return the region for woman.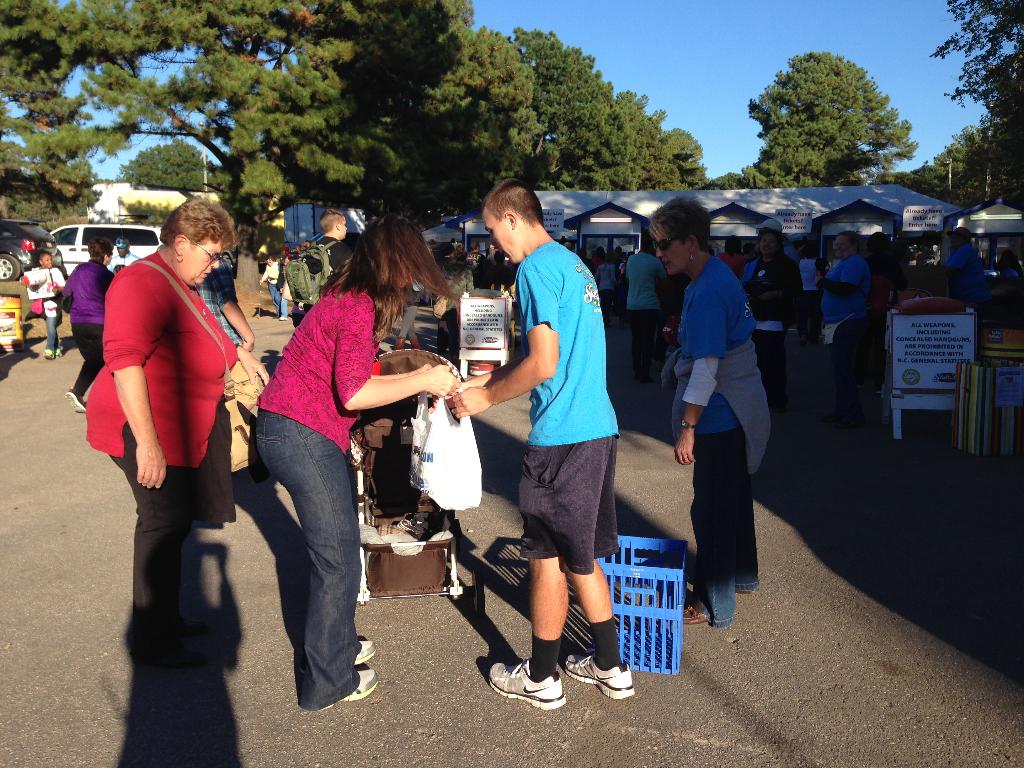
bbox(861, 230, 910, 396).
